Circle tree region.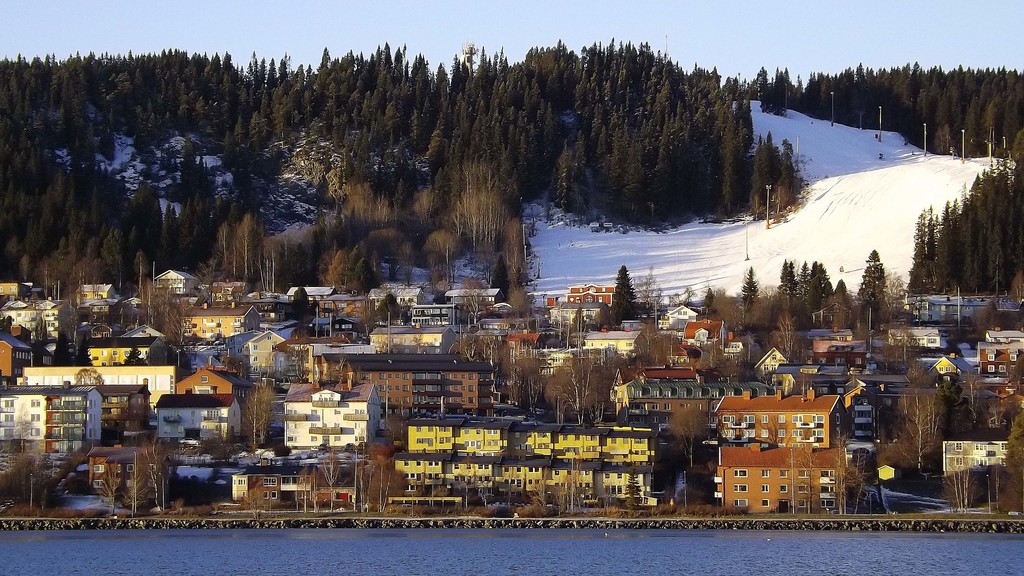
Region: {"left": 63, "top": 309, "right": 86, "bottom": 356}.
